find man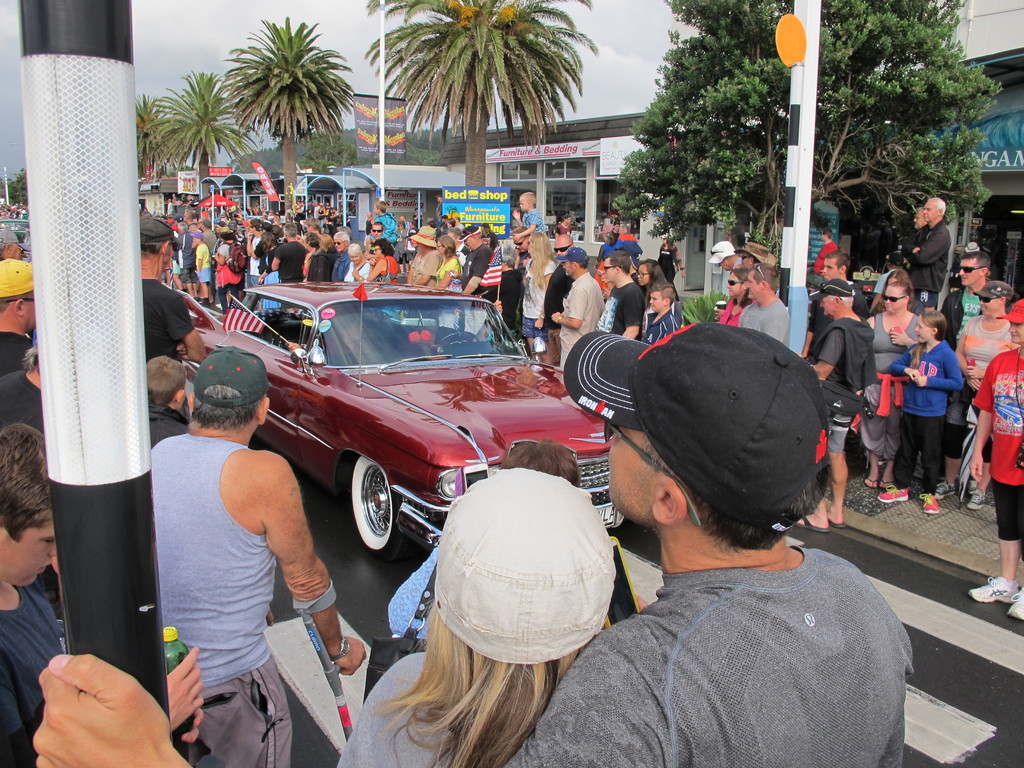
bbox=(150, 344, 366, 767)
